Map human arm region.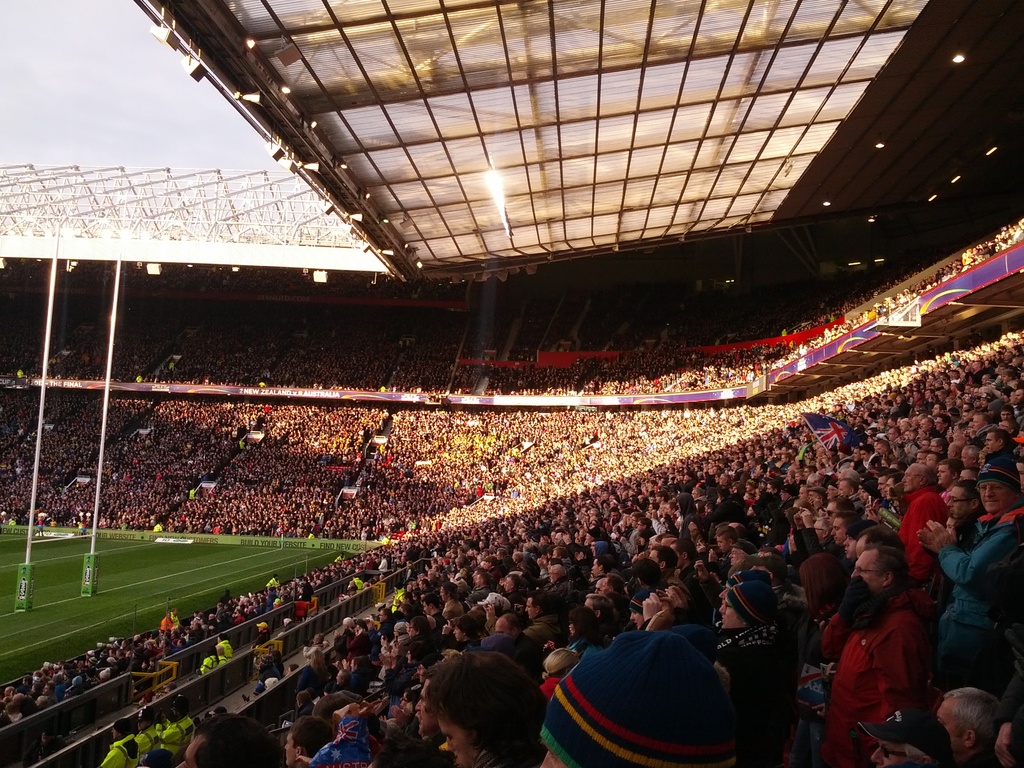
Mapped to <box>517,625,557,644</box>.
